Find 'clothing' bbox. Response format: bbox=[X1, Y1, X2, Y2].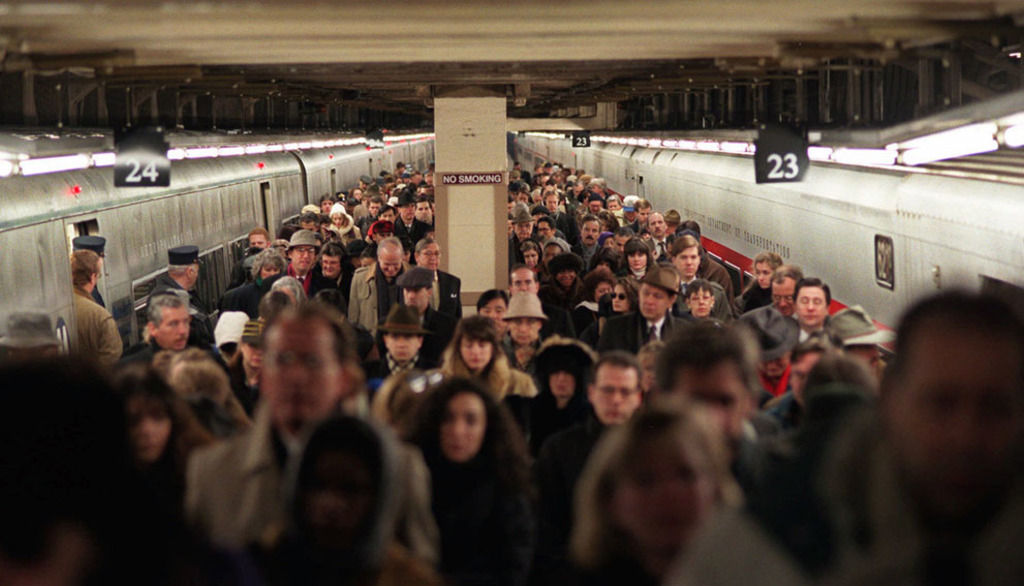
bbox=[413, 312, 453, 383].
